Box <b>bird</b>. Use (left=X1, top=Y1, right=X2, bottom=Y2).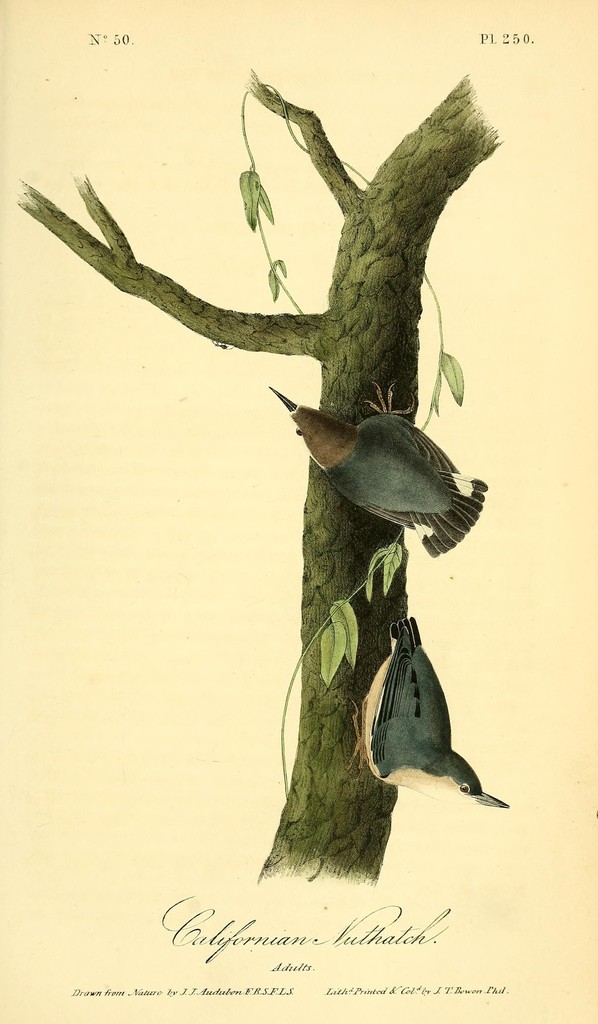
(left=274, top=386, right=484, bottom=552).
